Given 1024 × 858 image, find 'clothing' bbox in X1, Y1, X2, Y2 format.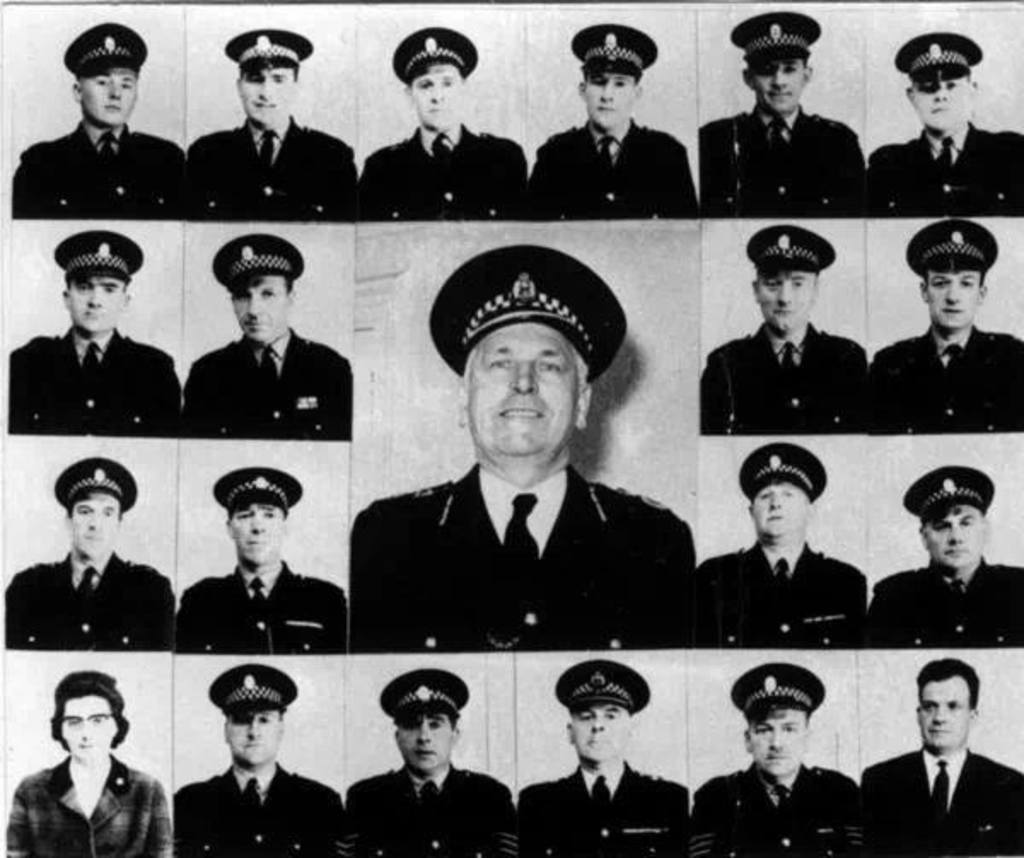
529, 116, 705, 222.
